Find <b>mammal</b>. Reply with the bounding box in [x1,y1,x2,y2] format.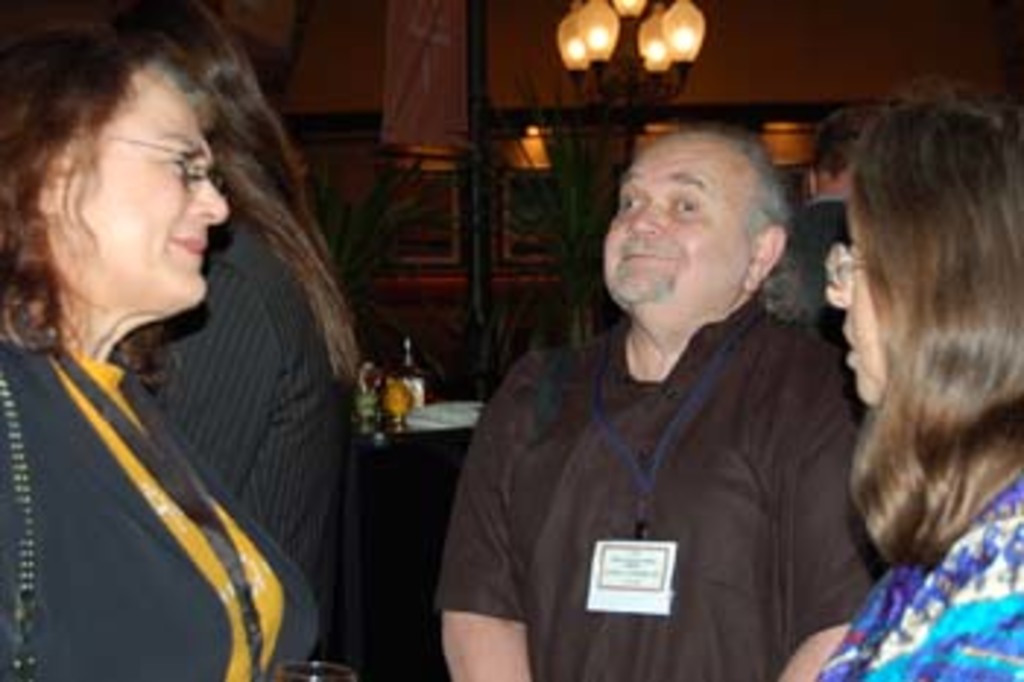
[0,32,319,679].
